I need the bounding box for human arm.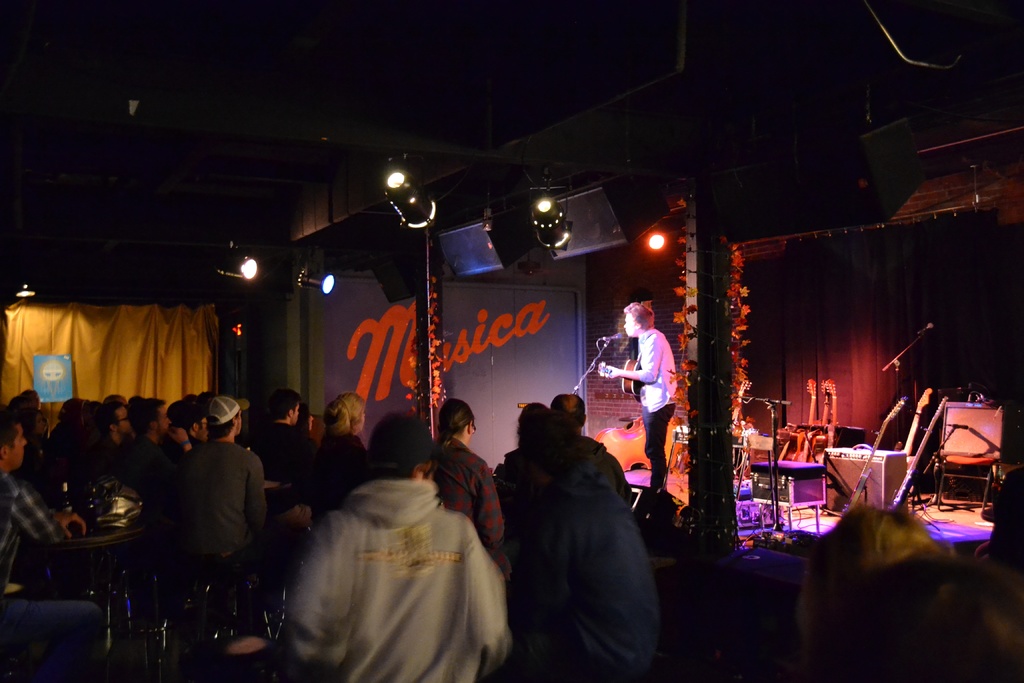
Here it is: locate(8, 484, 63, 545).
